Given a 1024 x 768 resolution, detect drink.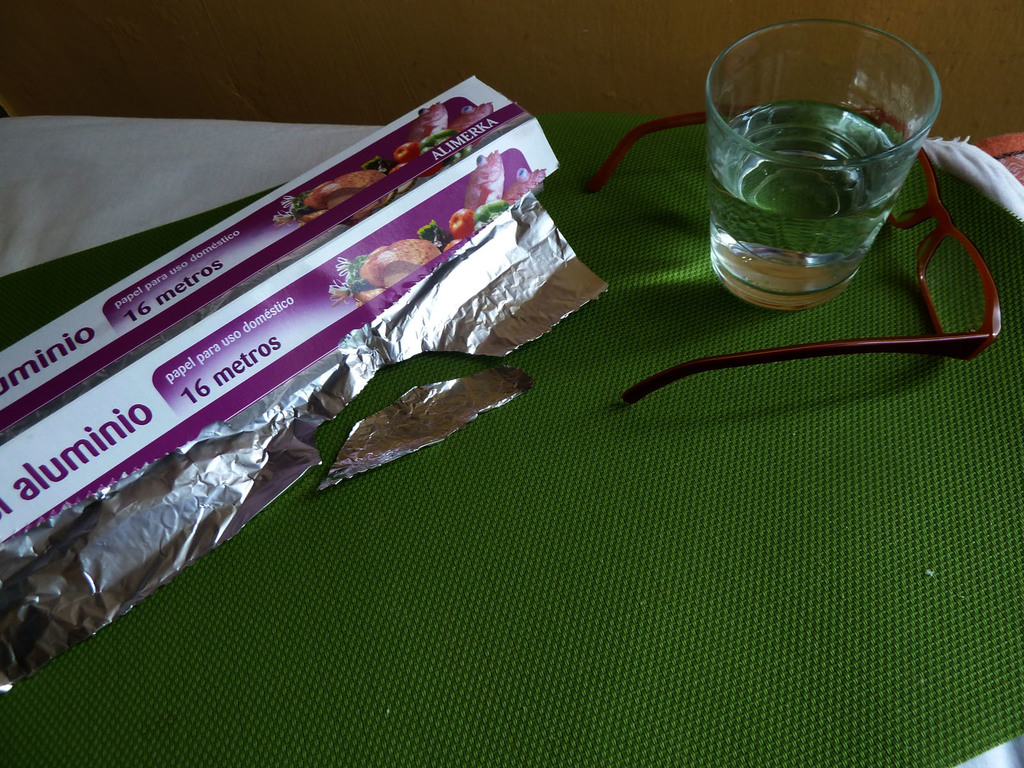
detection(706, 100, 896, 310).
